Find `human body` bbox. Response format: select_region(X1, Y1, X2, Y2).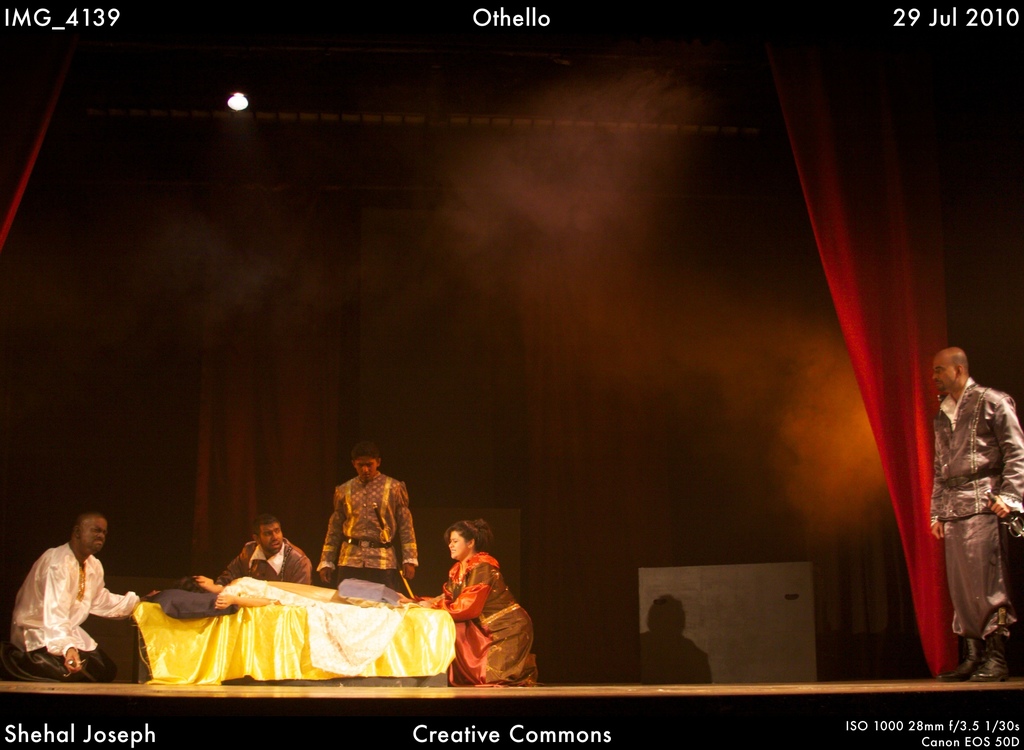
select_region(0, 538, 142, 688).
